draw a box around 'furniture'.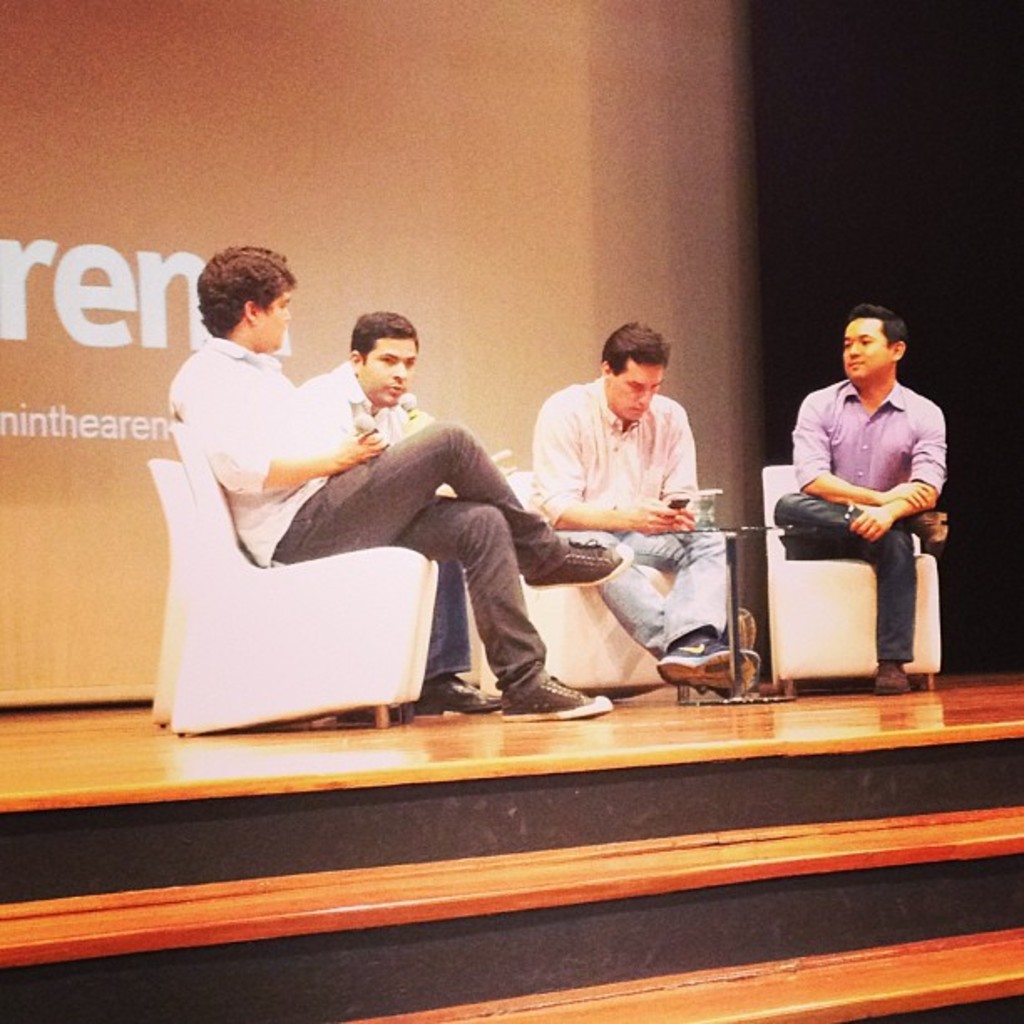
[left=637, top=520, right=823, bottom=701].
